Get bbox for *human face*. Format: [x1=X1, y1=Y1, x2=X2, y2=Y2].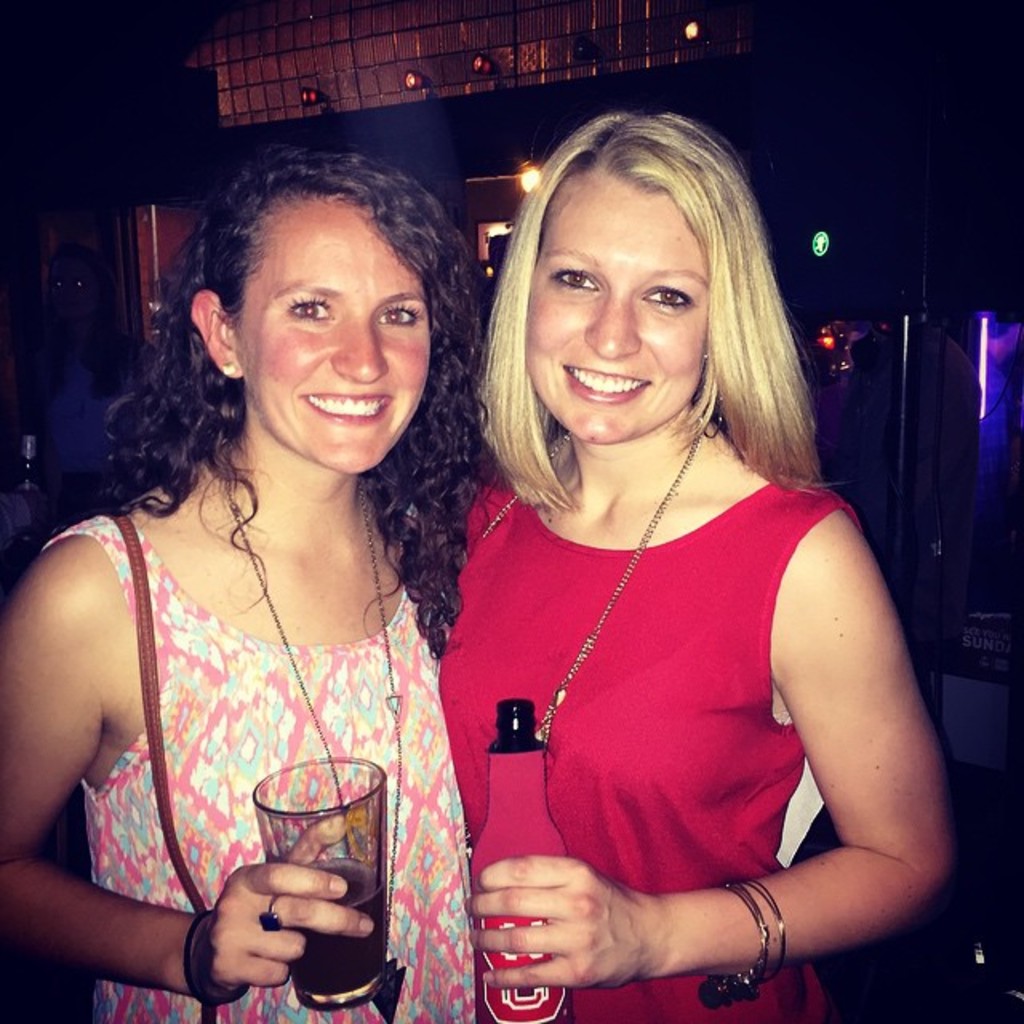
[x1=235, y1=200, x2=435, y2=475].
